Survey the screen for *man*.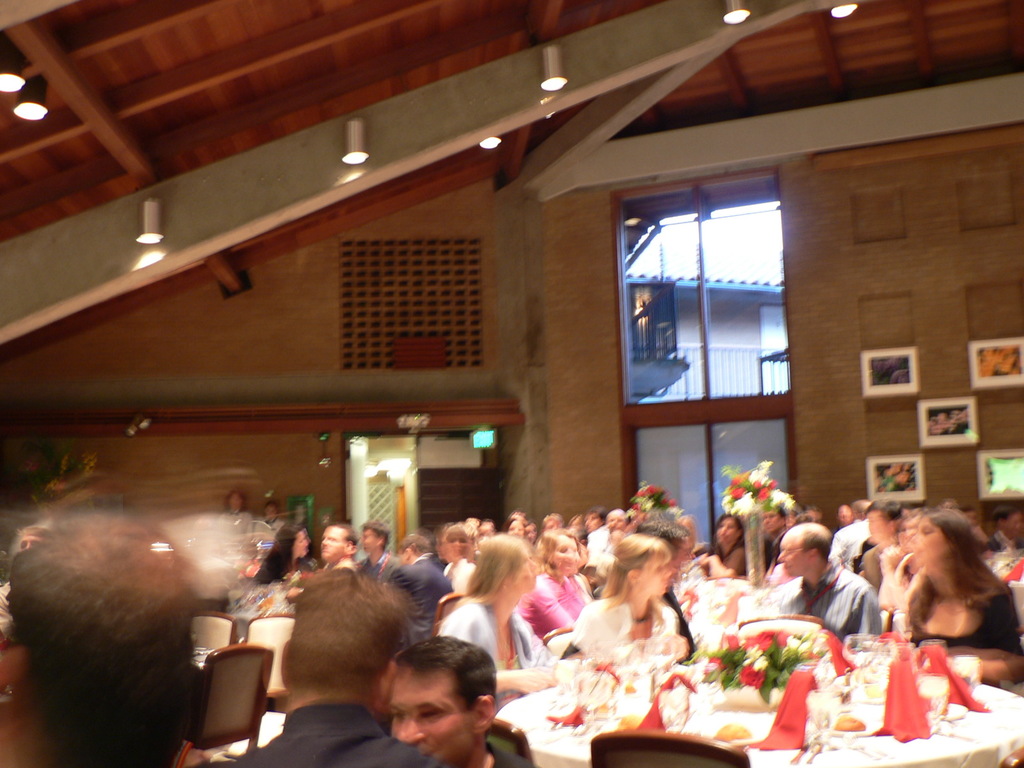
Survey found: rect(289, 527, 358, 604).
